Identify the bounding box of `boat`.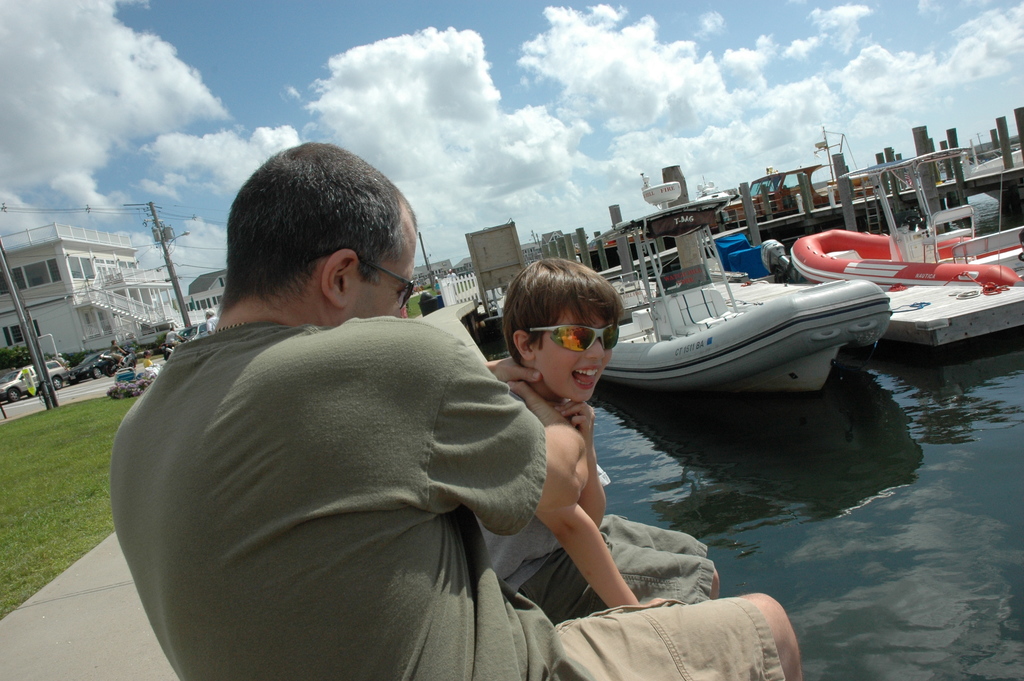
[x1=571, y1=170, x2=911, y2=412].
